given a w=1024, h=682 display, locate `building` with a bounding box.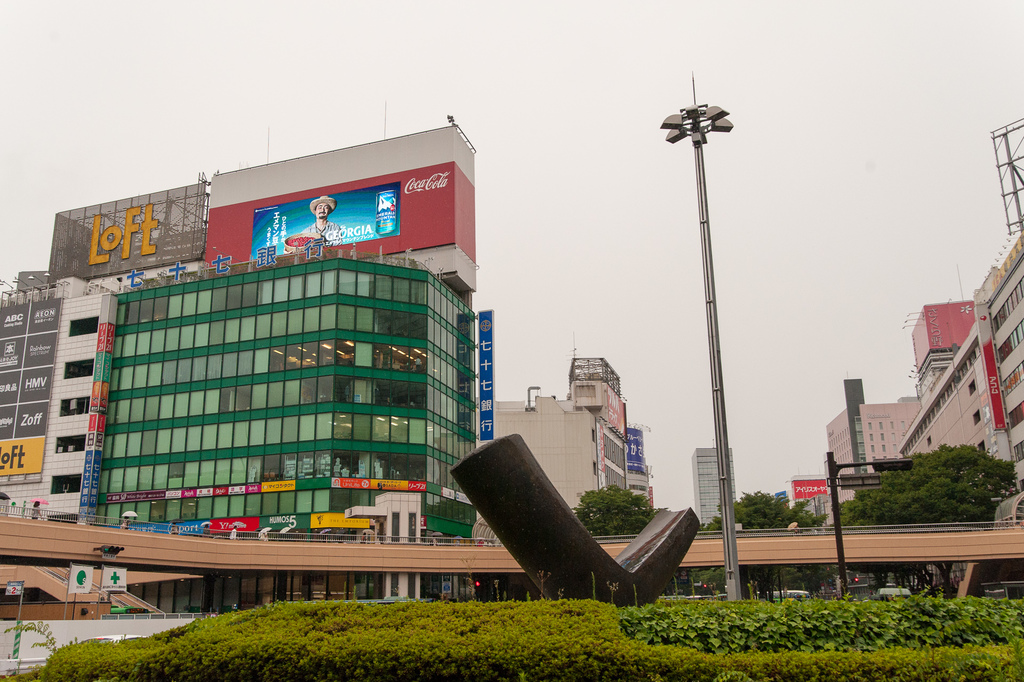
Located: [left=889, top=303, right=993, bottom=463].
